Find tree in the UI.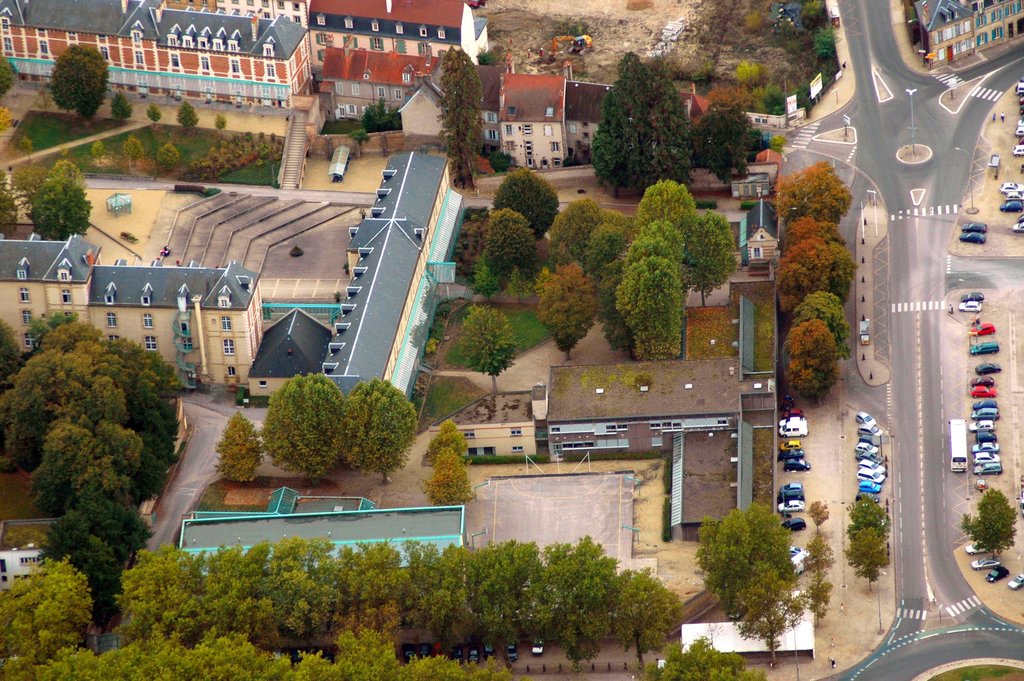
UI element at [left=847, top=530, right=889, bottom=592].
